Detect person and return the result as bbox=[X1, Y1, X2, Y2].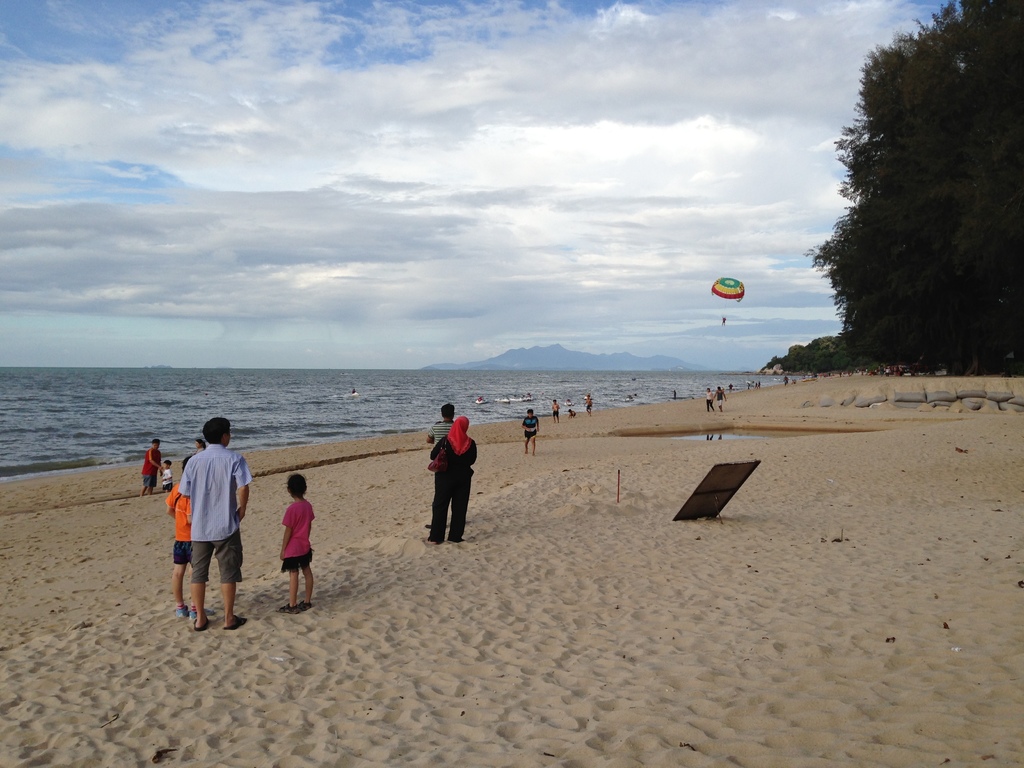
bbox=[159, 462, 175, 490].
